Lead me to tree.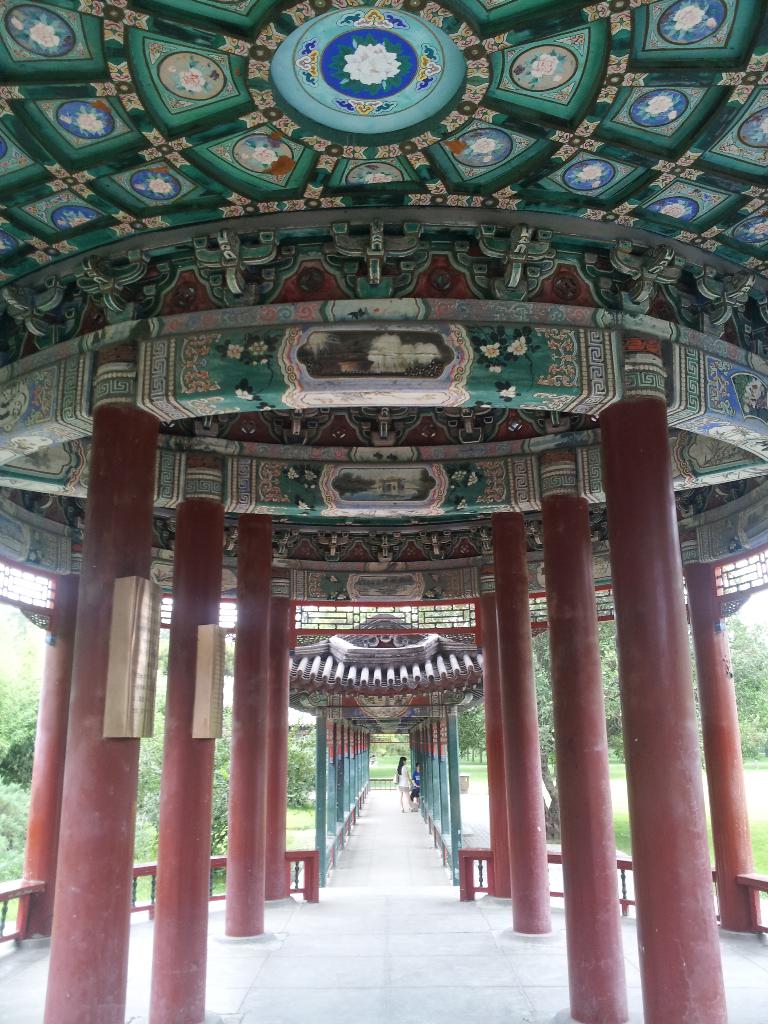
Lead to [left=521, top=626, right=550, bottom=767].
